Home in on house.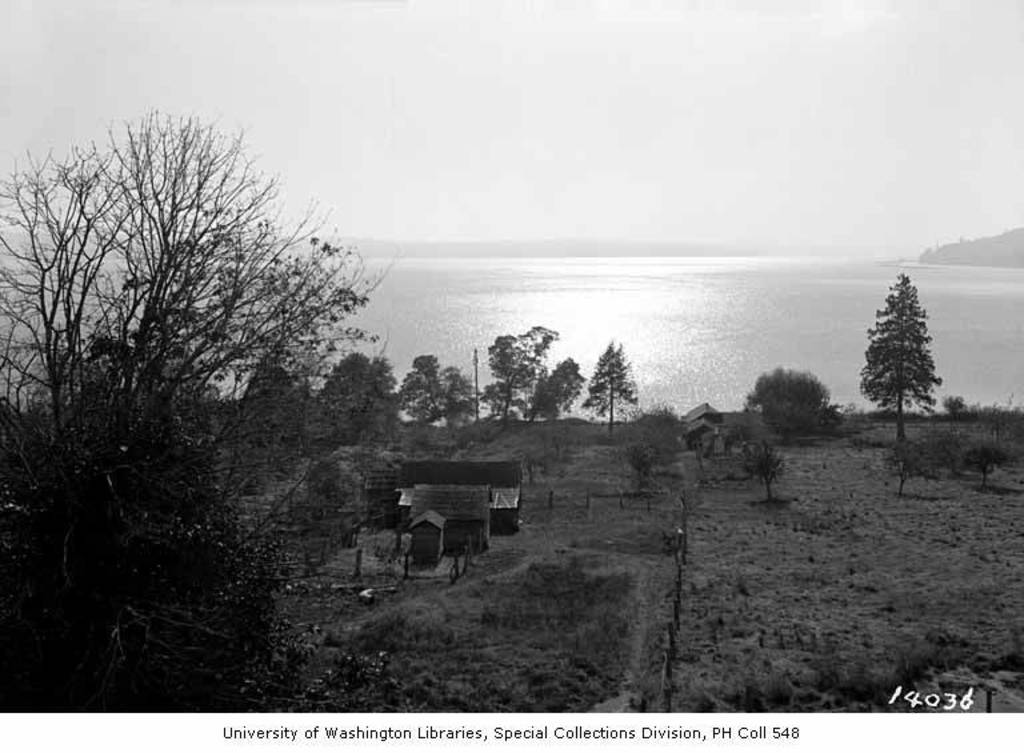
Homed in at <box>376,446,525,553</box>.
